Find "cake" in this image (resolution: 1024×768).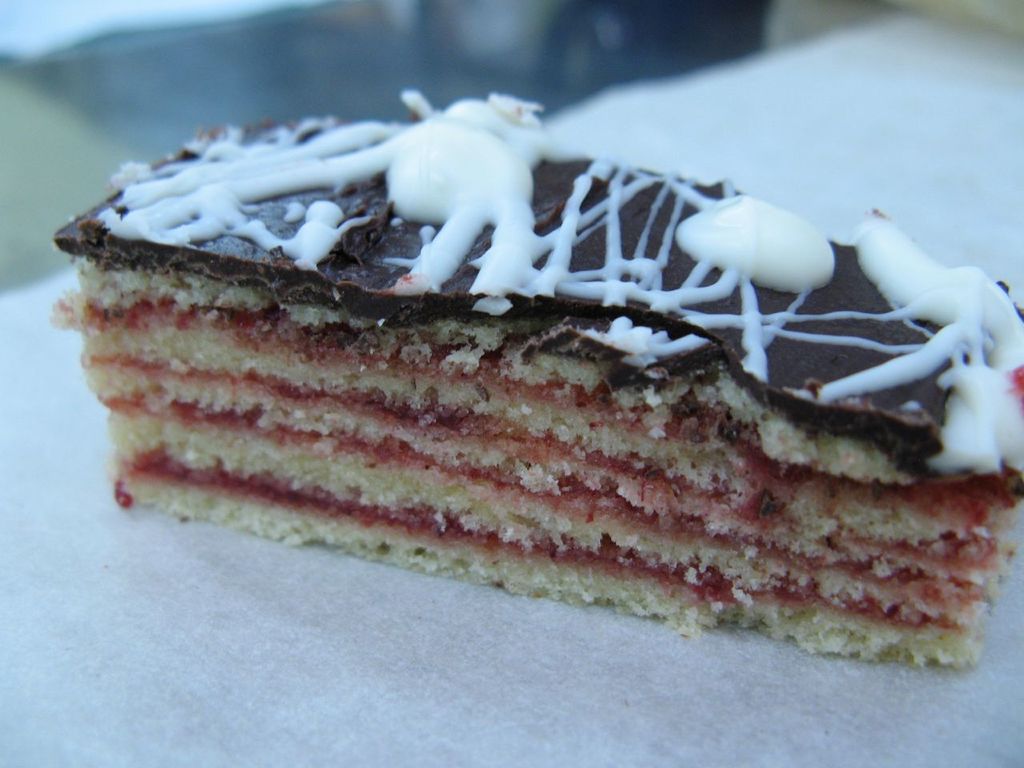
(left=55, top=90, right=1023, bottom=671).
